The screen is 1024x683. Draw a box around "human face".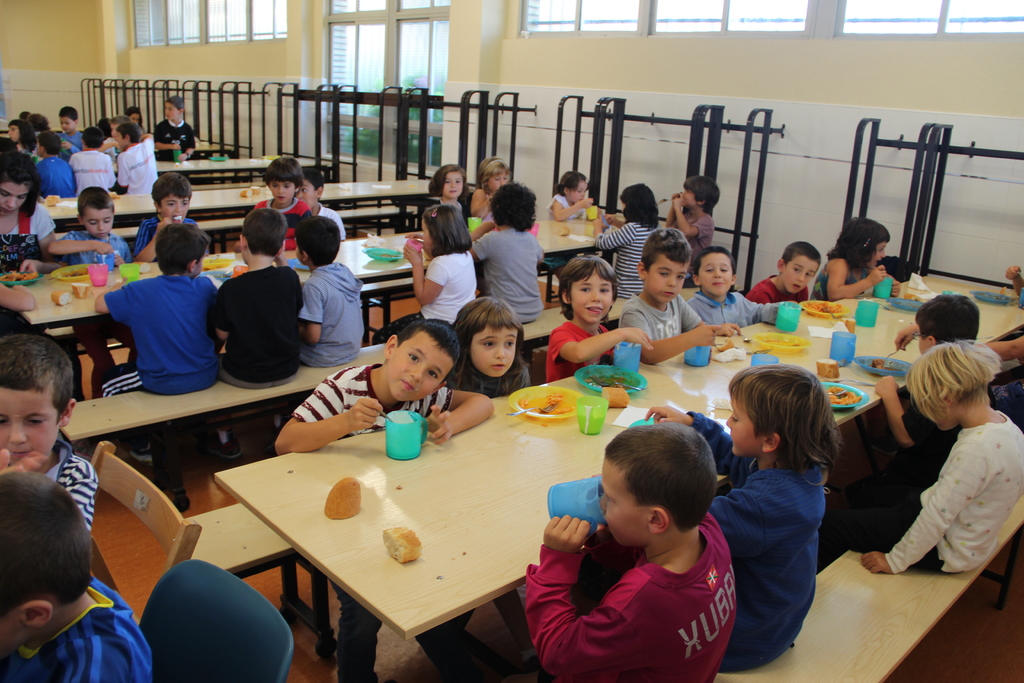
bbox(726, 393, 765, 456).
